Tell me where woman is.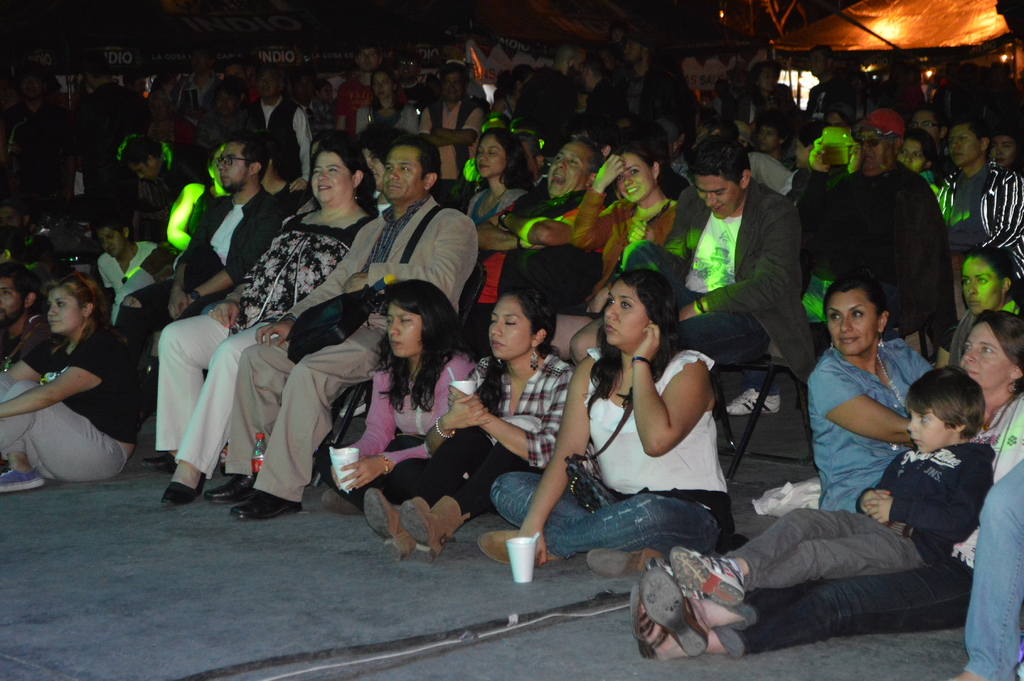
woman is at {"left": 367, "top": 284, "right": 595, "bottom": 548}.
